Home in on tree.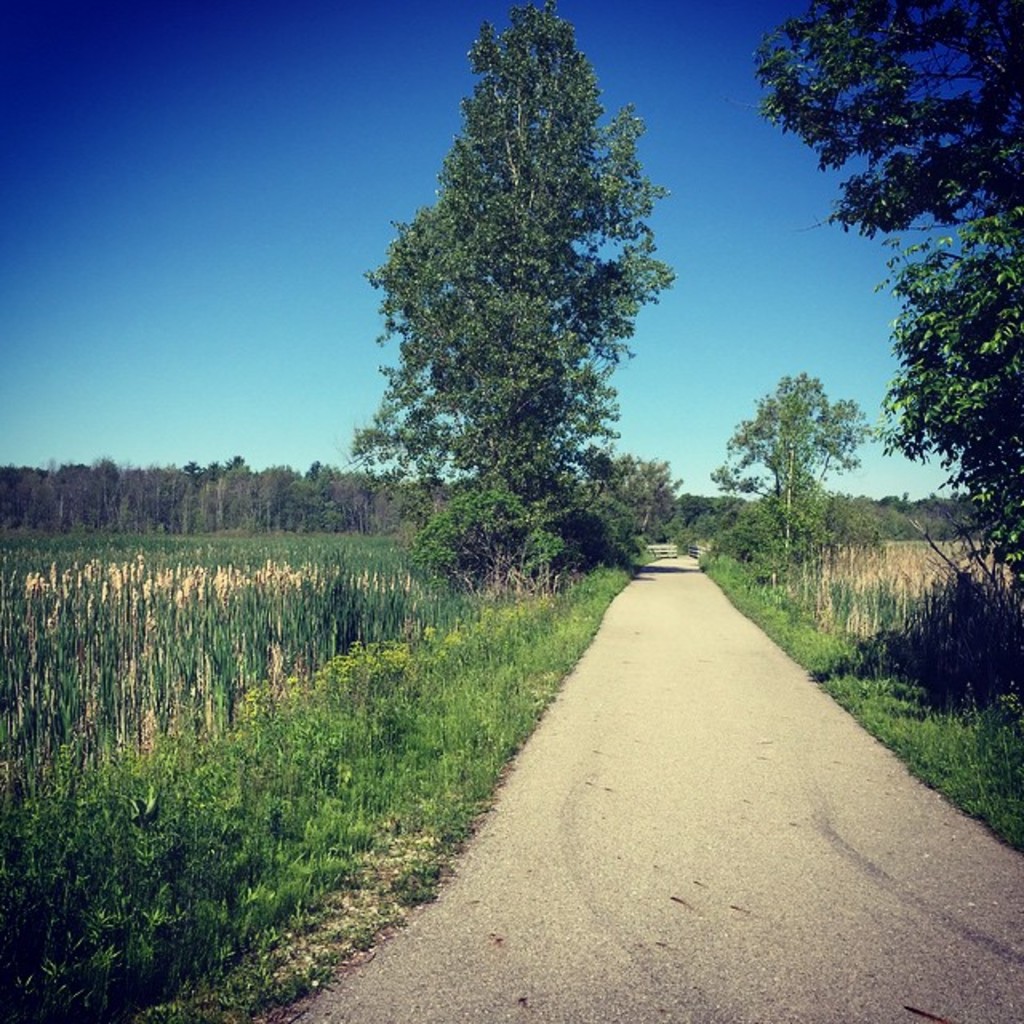
Homed in at (704, 363, 880, 598).
